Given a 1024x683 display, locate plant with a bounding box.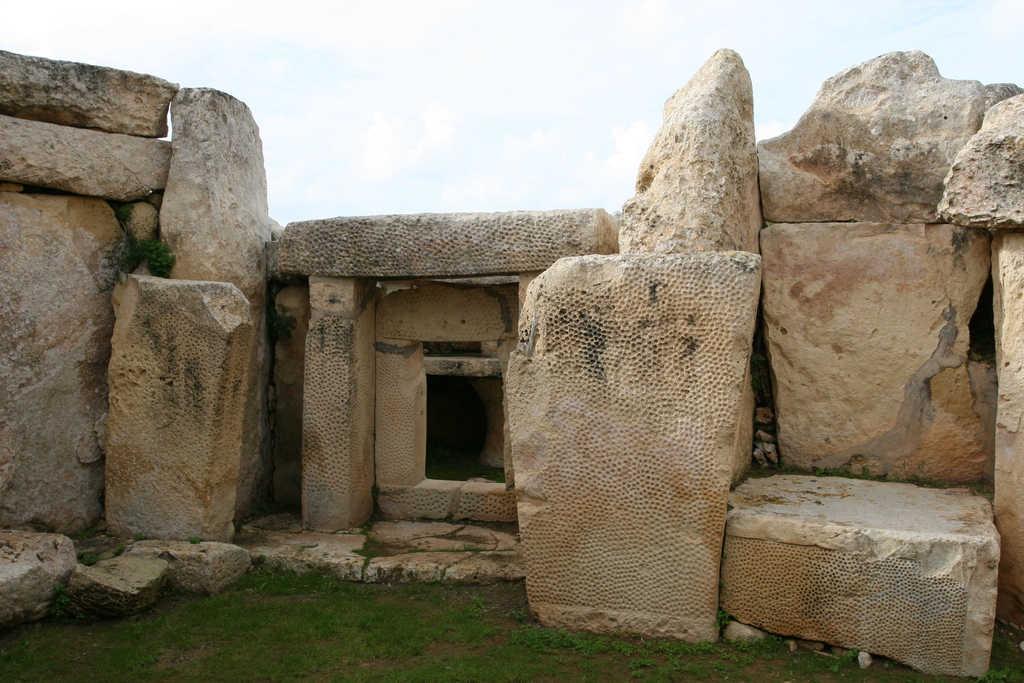
Located: box(126, 528, 154, 541).
